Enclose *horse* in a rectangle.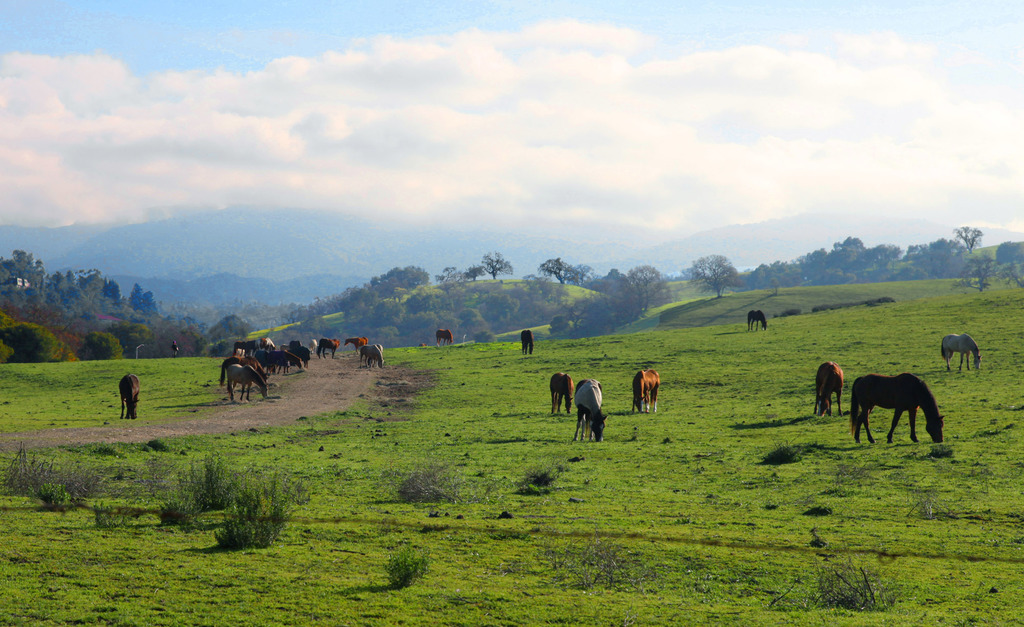
crop(434, 329, 452, 347).
